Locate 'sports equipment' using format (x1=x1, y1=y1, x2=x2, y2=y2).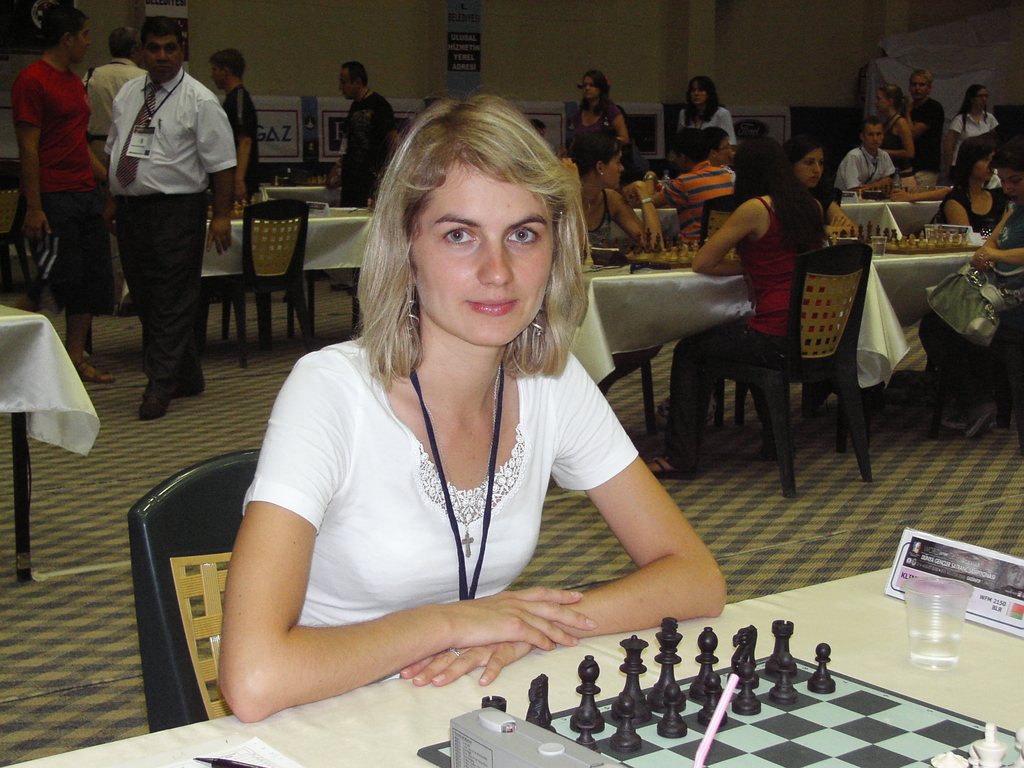
(x1=851, y1=172, x2=956, y2=204).
